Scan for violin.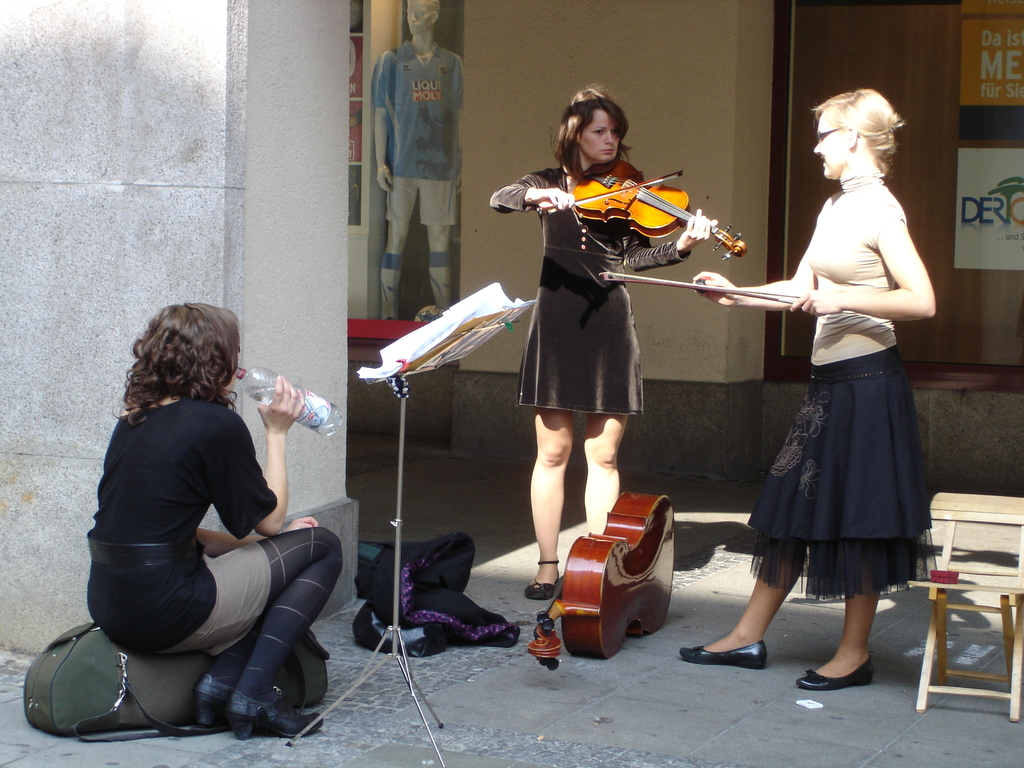
Scan result: (x1=531, y1=156, x2=755, y2=264).
